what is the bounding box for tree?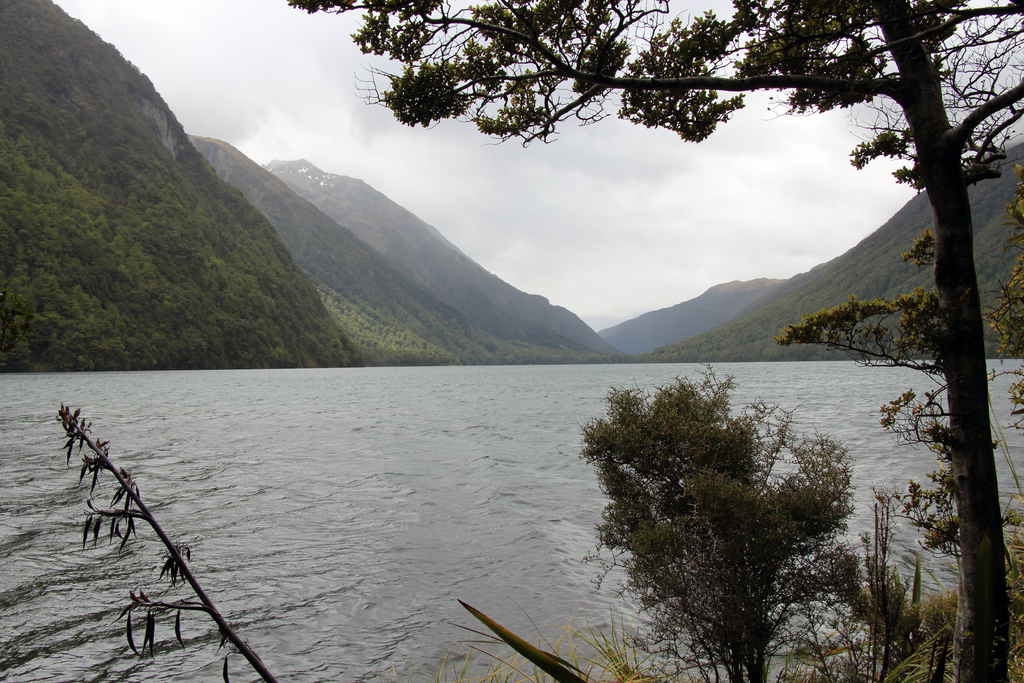
[left=291, top=0, right=1010, bottom=682].
